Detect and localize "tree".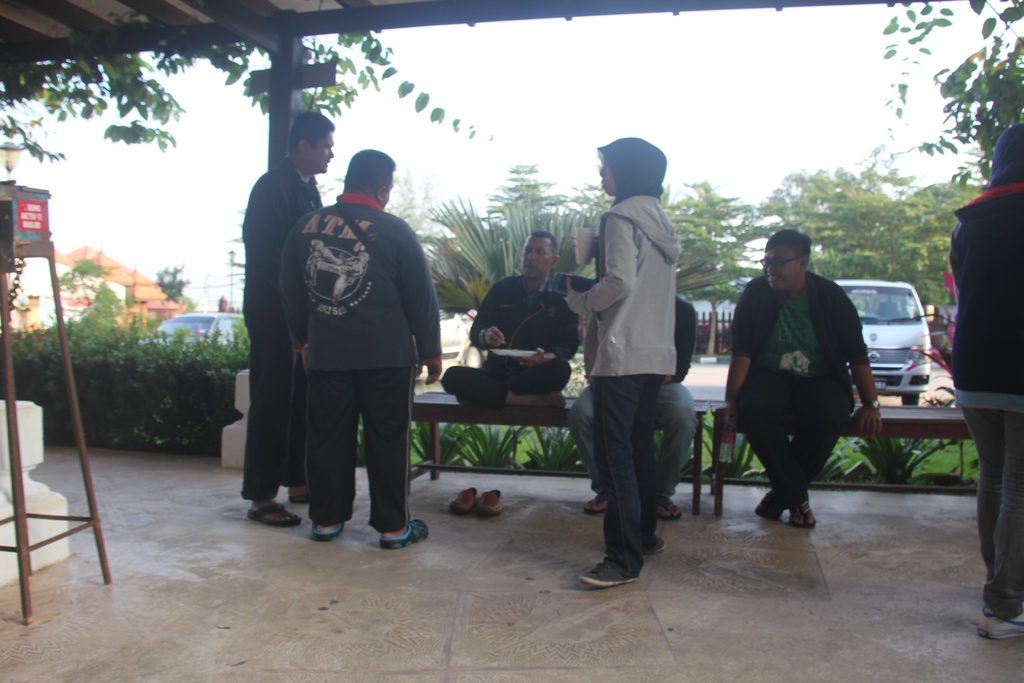
Localized at [x1=8, y1=50, x2=504, y2=165].
